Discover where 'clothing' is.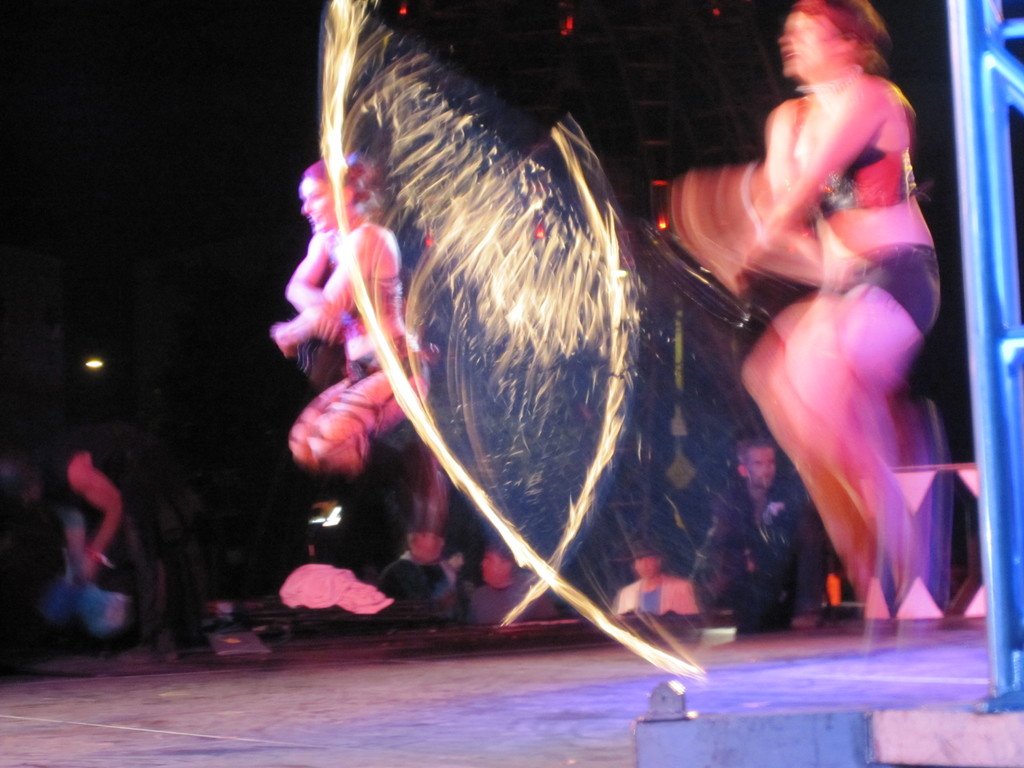
Discovered at Rect(609, 575, 696, 616).
